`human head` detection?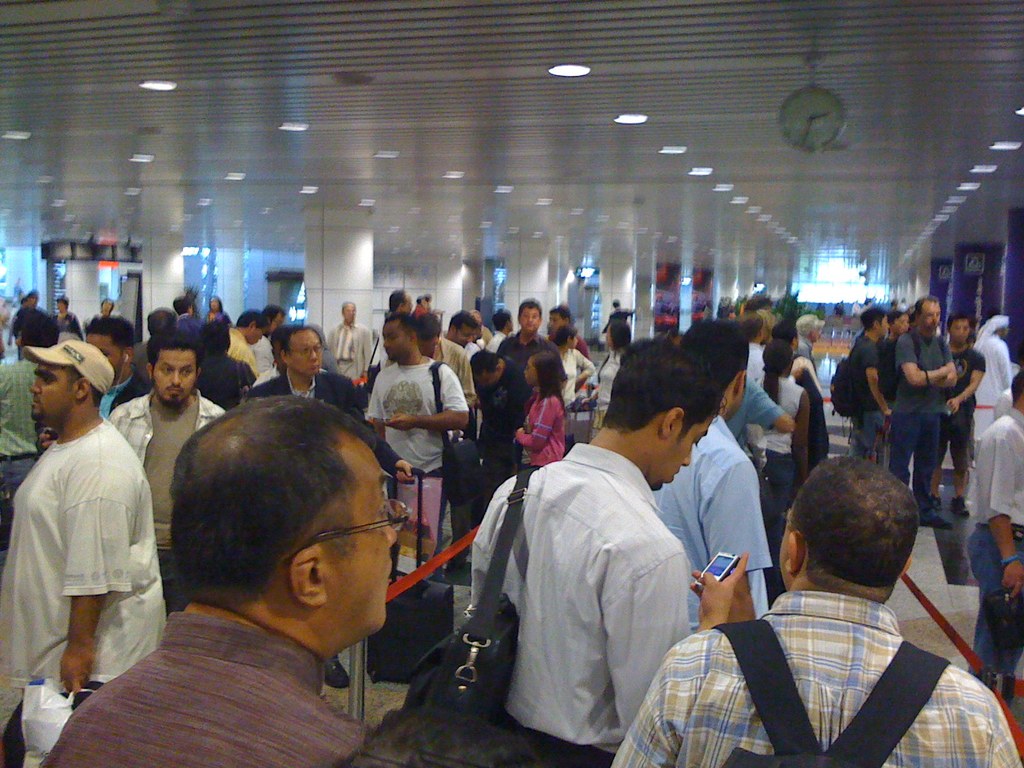
box=[387, 289, 415, 316]
